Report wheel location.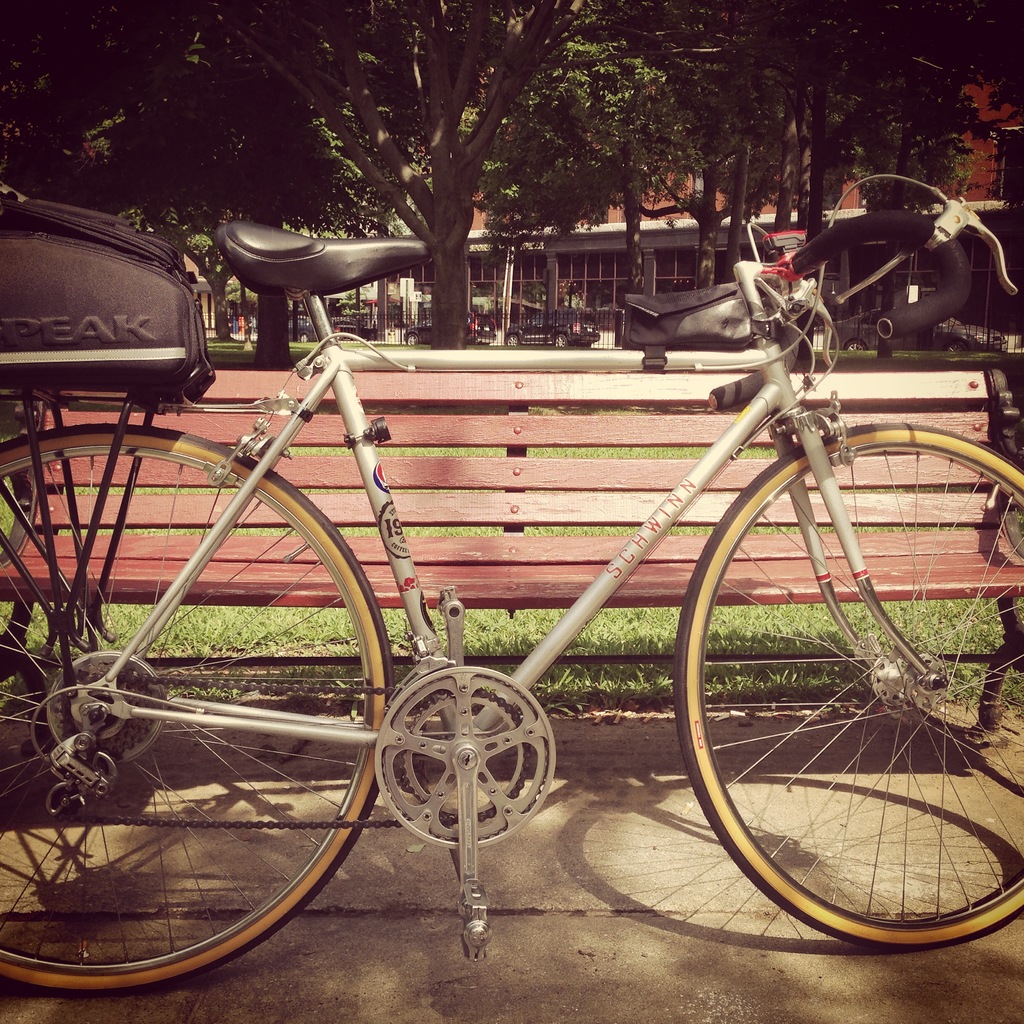
Report: detection(301, 333, 308, 345).
